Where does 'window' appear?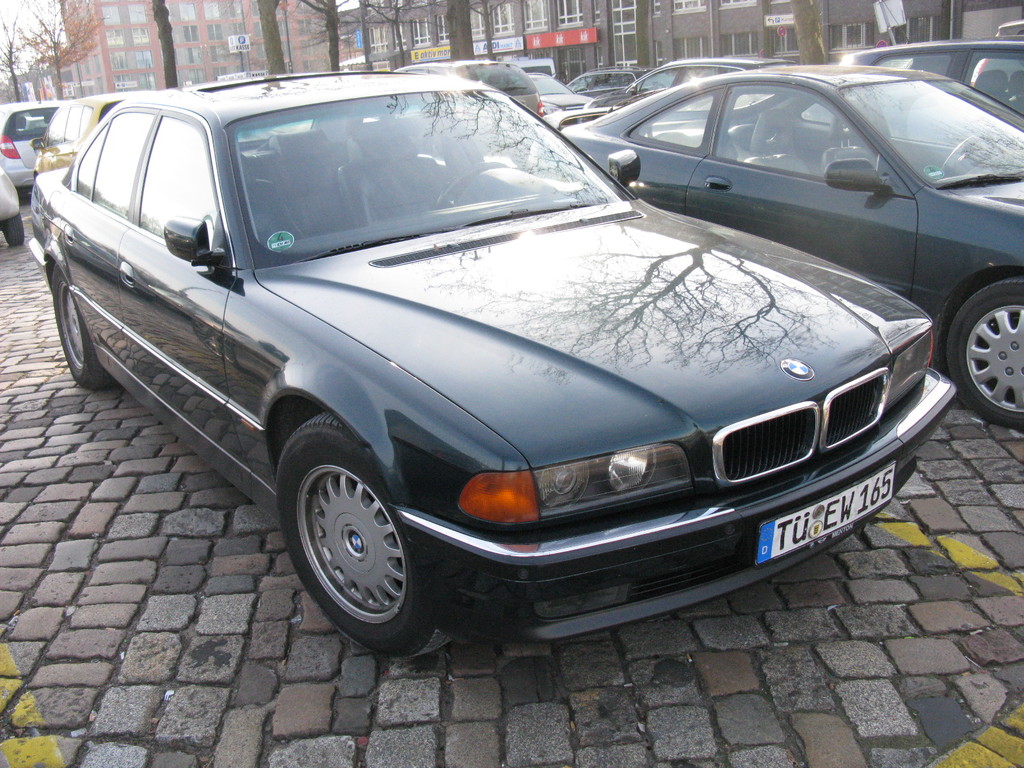
Appears at Rect(102, 3, 120, 30).
